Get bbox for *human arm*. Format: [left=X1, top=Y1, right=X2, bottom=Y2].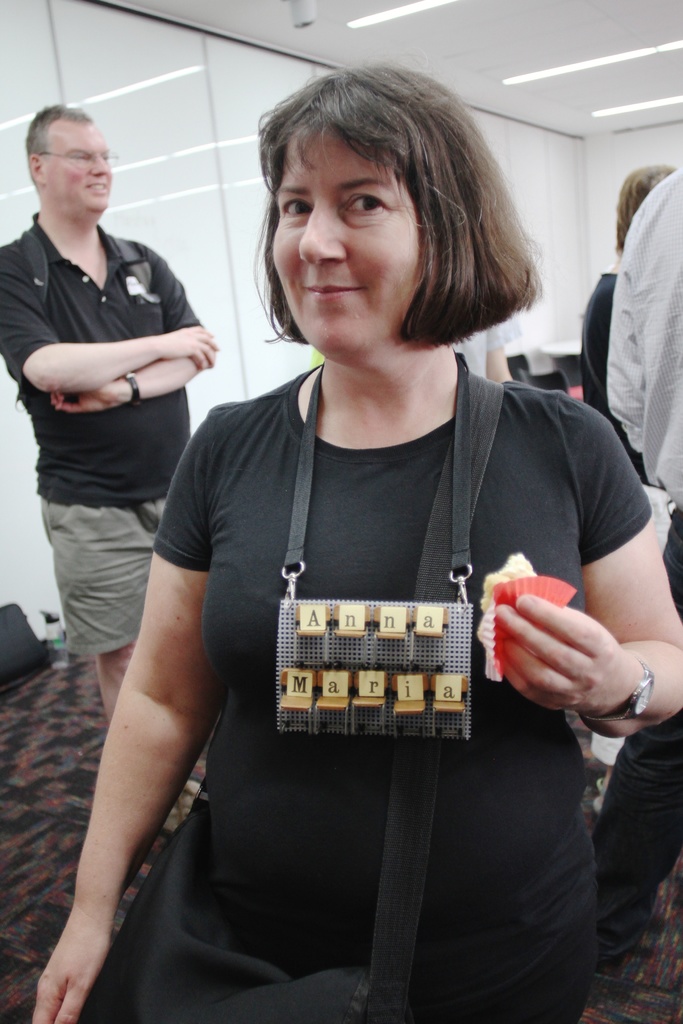
[left=52, top=266, right=204, bottom=396].
